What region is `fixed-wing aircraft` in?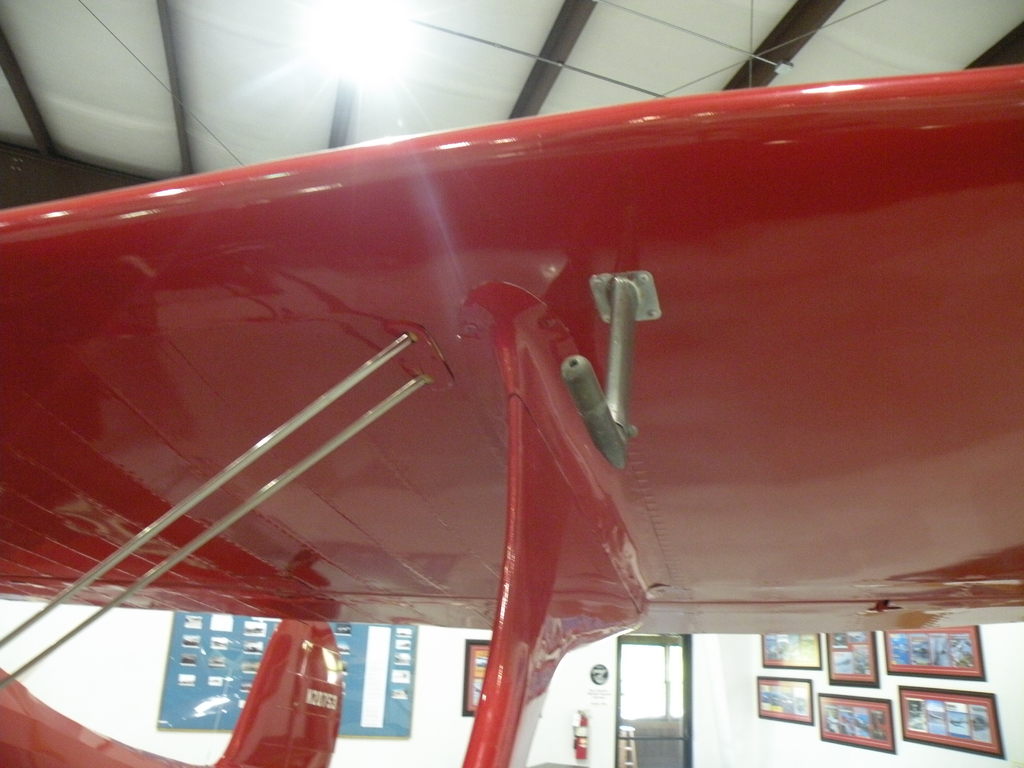
select_region(0, 61, 1023, 767).
